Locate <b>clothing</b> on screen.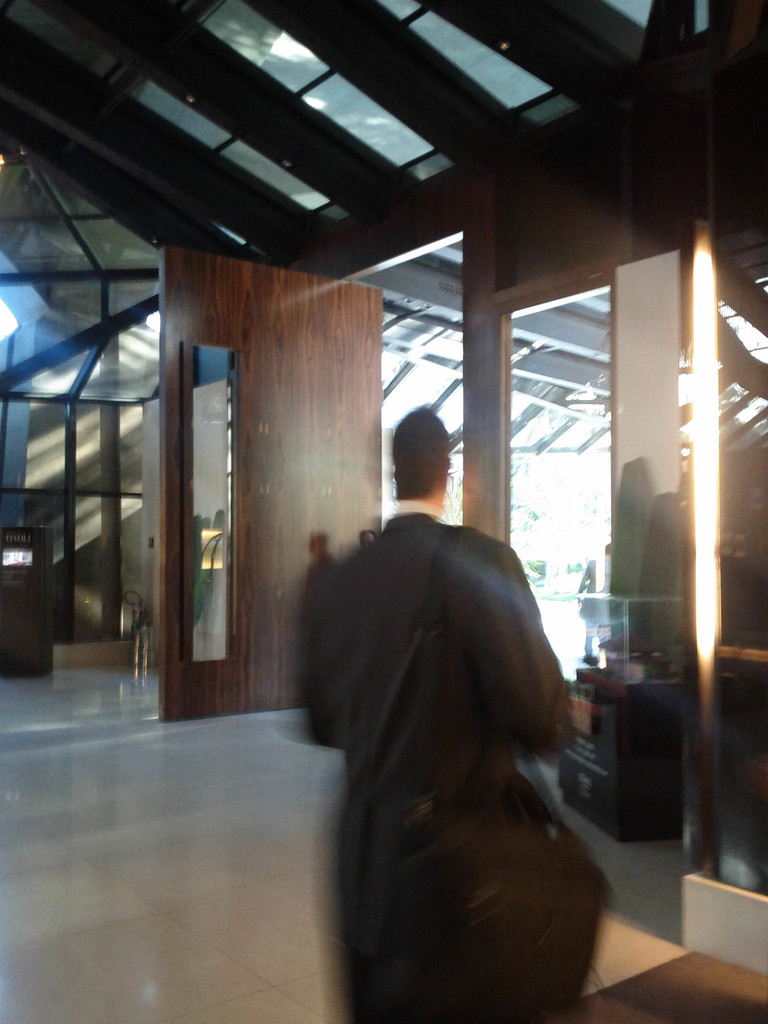
On screen at {"x1": 295, "y1": 504, "x2": 580, "y2": 1022}.
